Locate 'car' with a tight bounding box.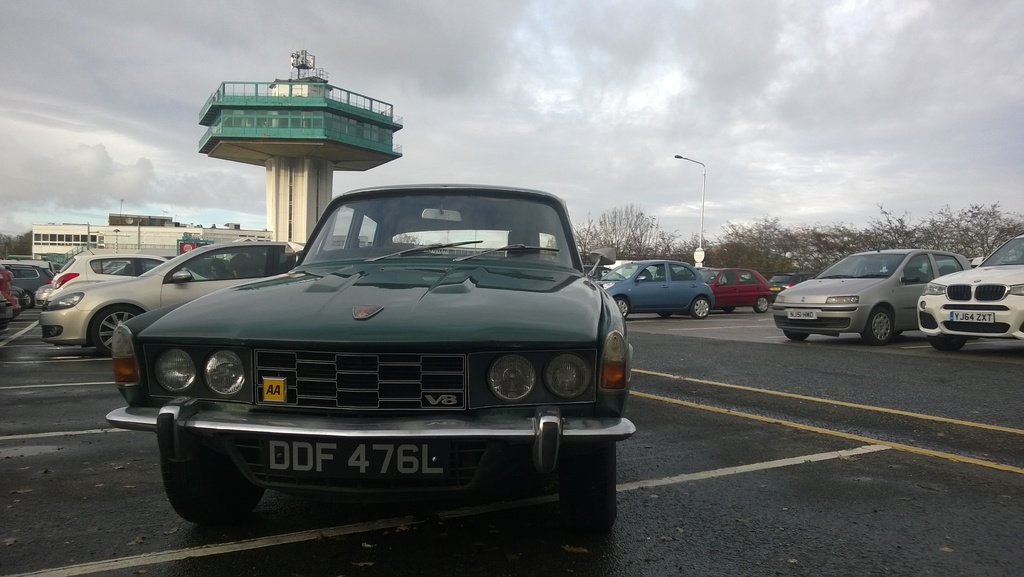
bbox=(922, 235, 1023, 340).
